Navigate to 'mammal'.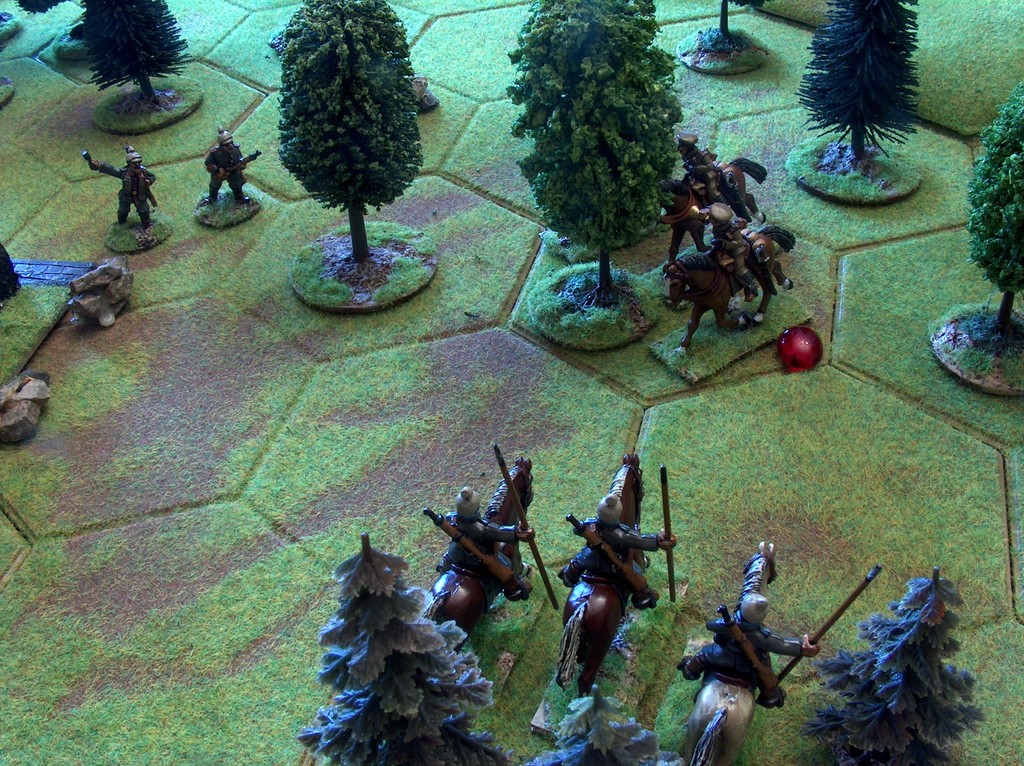
Navigation target: <box>206,128,251,205</box>.
